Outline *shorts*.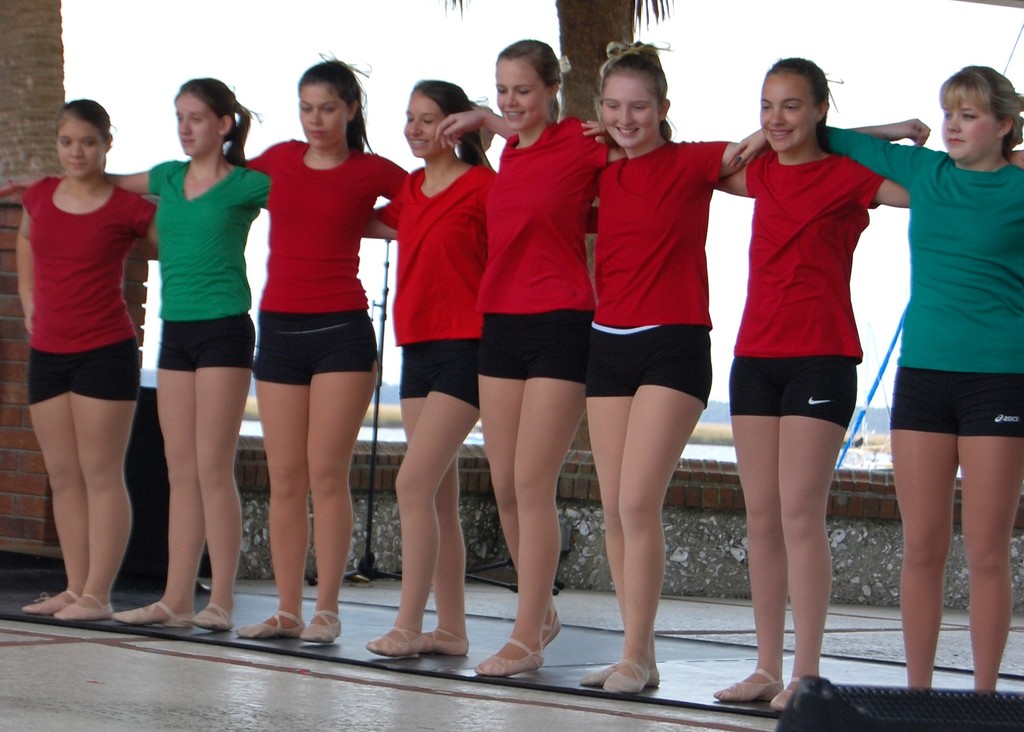
Outline: pyautogui.locateOnScreen(884, 384, 1016, 435).
